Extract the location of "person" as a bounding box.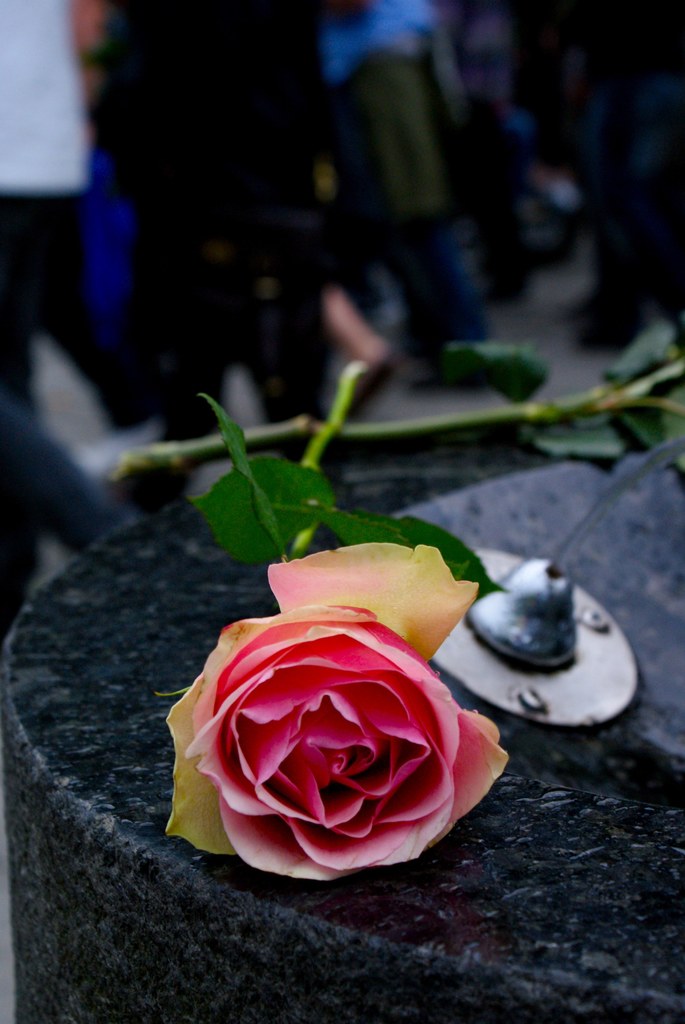
<bbox>79, 0, 383, 488</bbox>.
